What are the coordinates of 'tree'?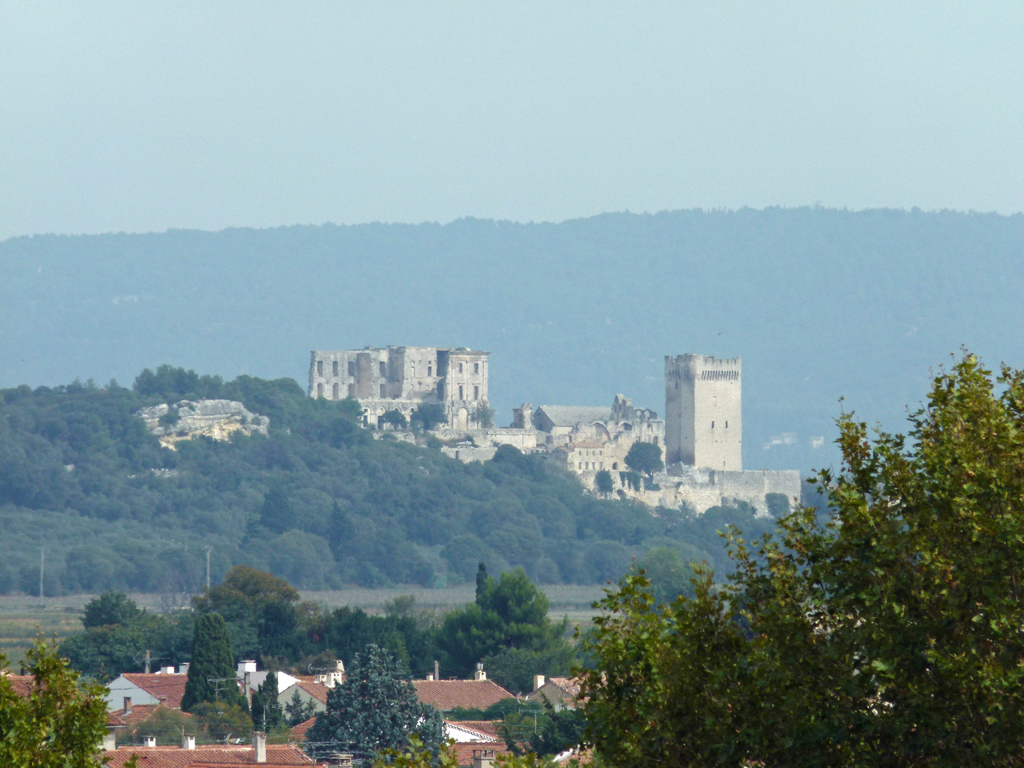
x1=76, y1=589, x2=146, y2=633.
